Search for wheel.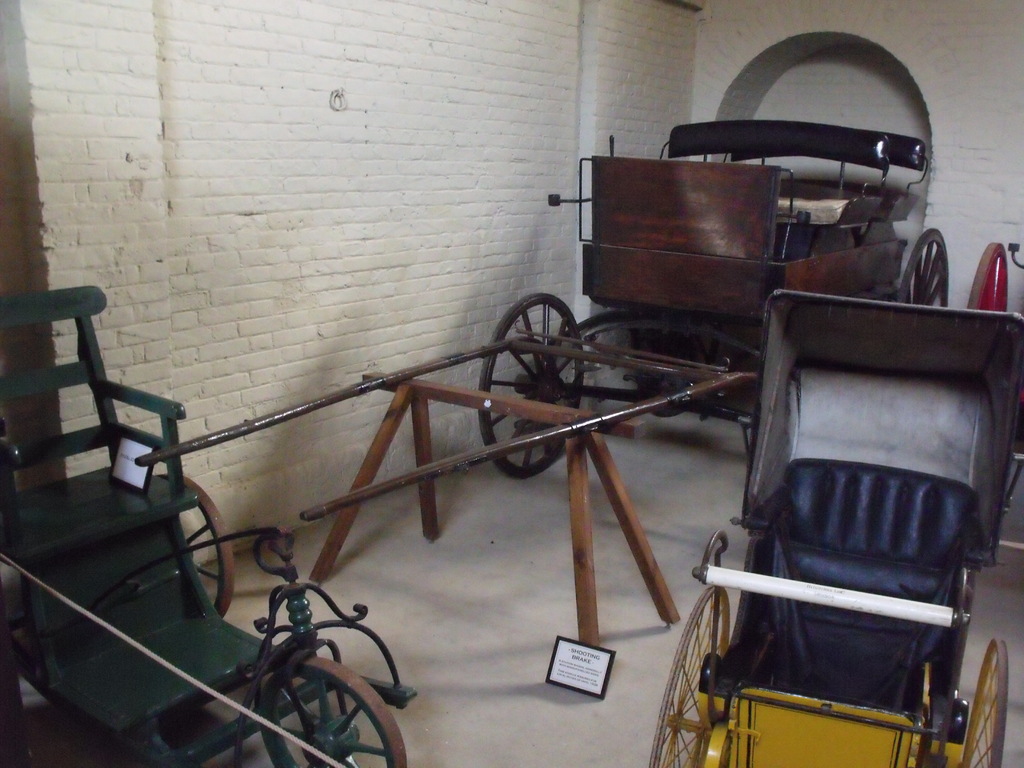
Found at crop(476, 294, 589, 477).
